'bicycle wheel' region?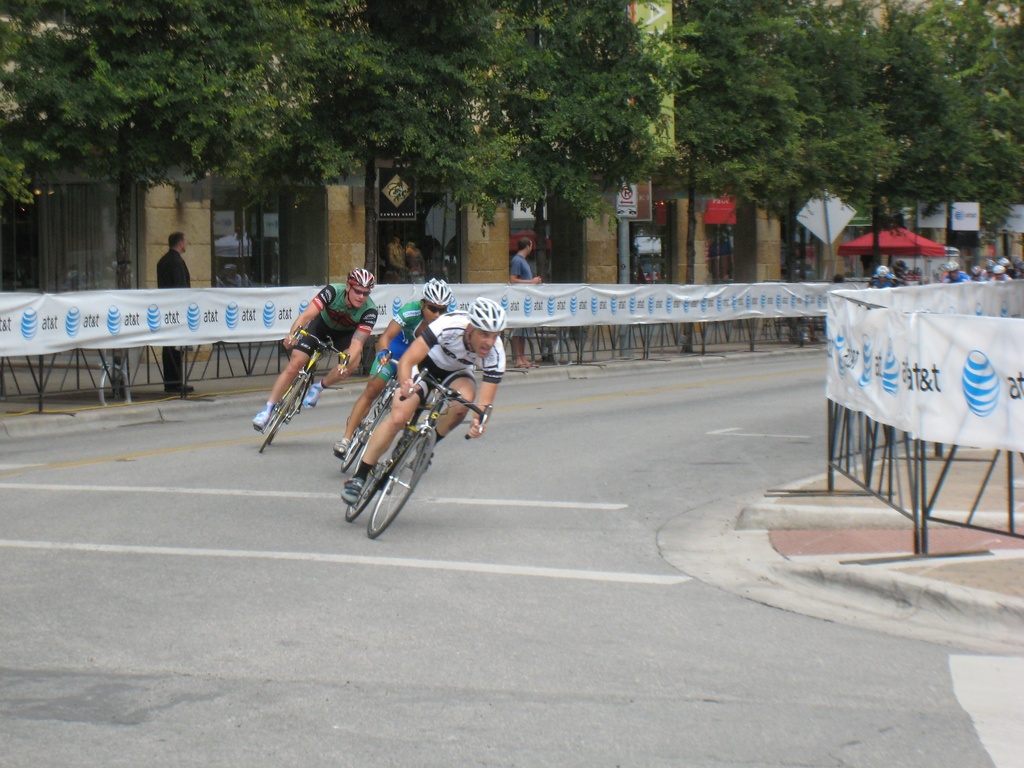
[346, 420, 406, 522]
